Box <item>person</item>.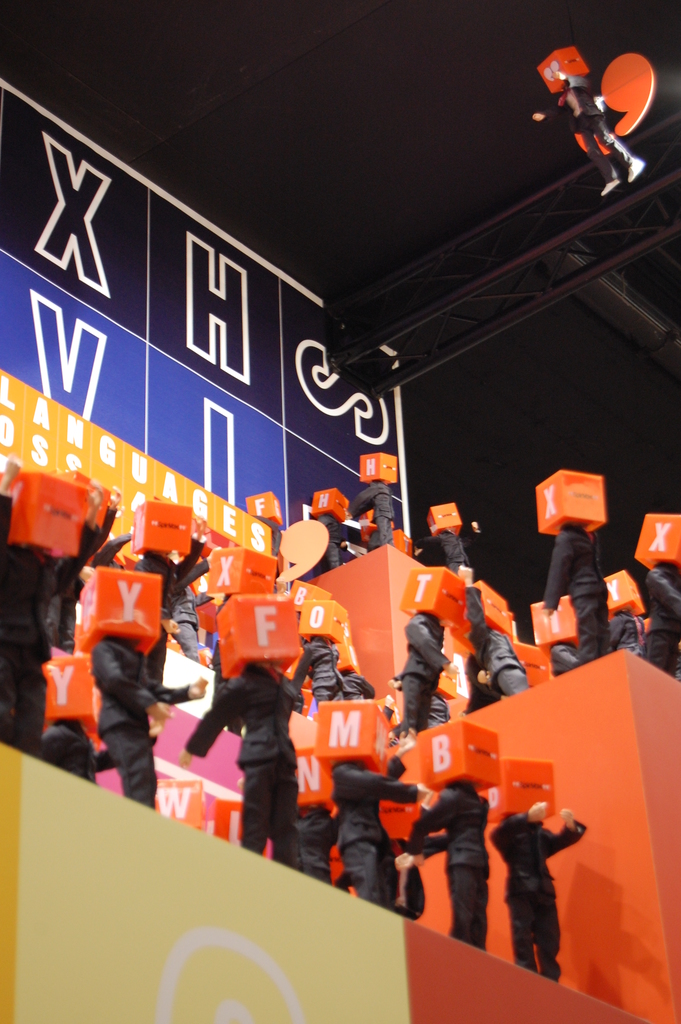
box=[98, 620, 199, 813].
